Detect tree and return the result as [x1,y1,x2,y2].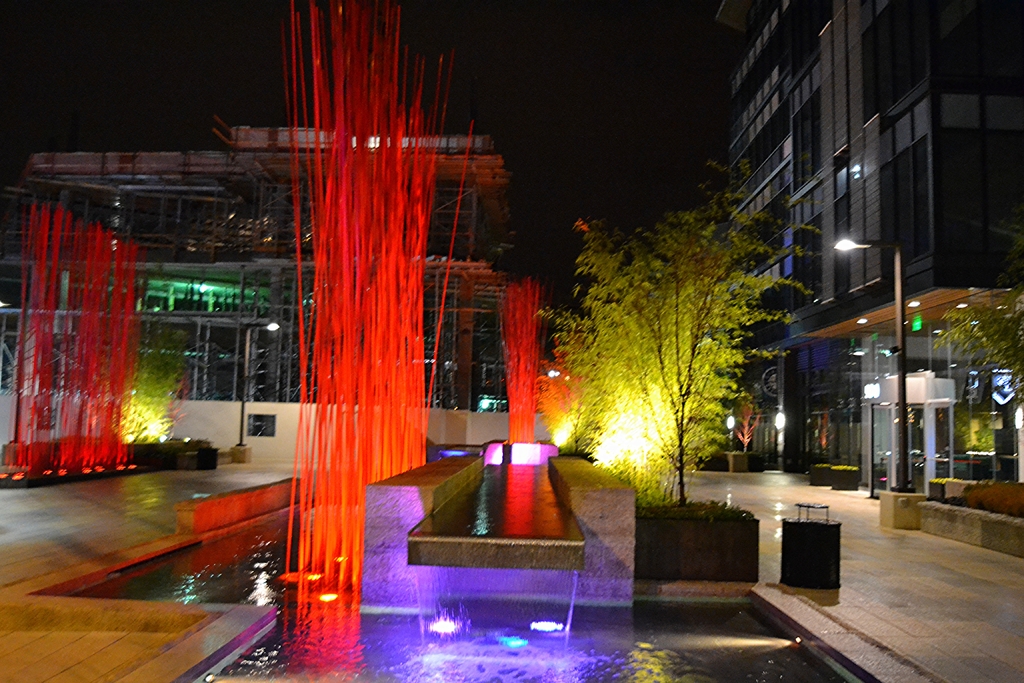
[733,402,762,452].
